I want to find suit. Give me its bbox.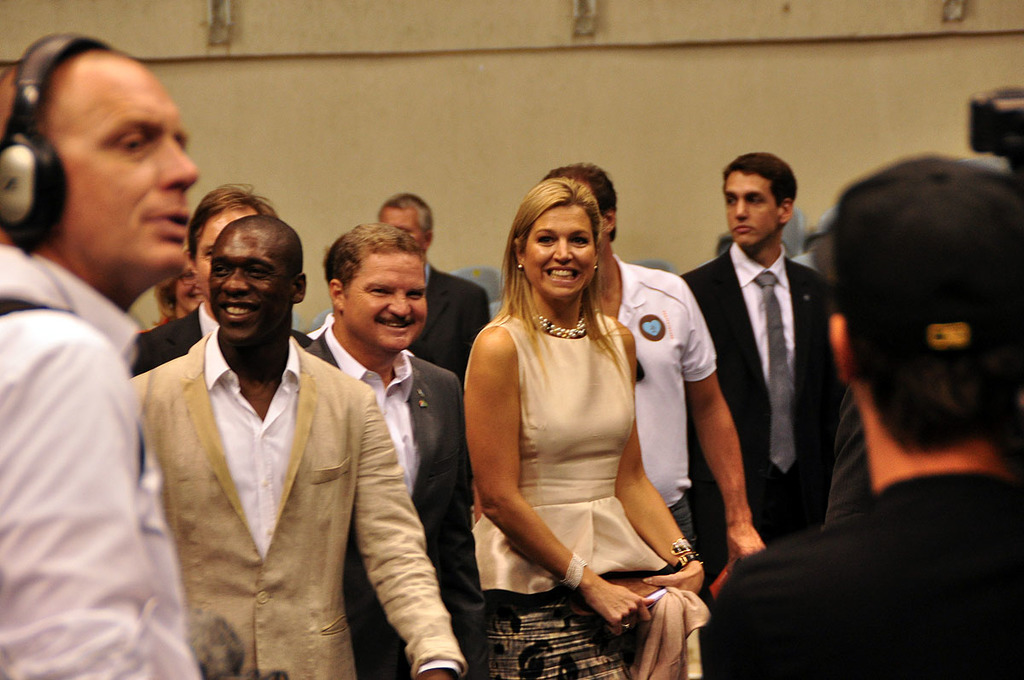
select_region(125, 303, 307, 369).
